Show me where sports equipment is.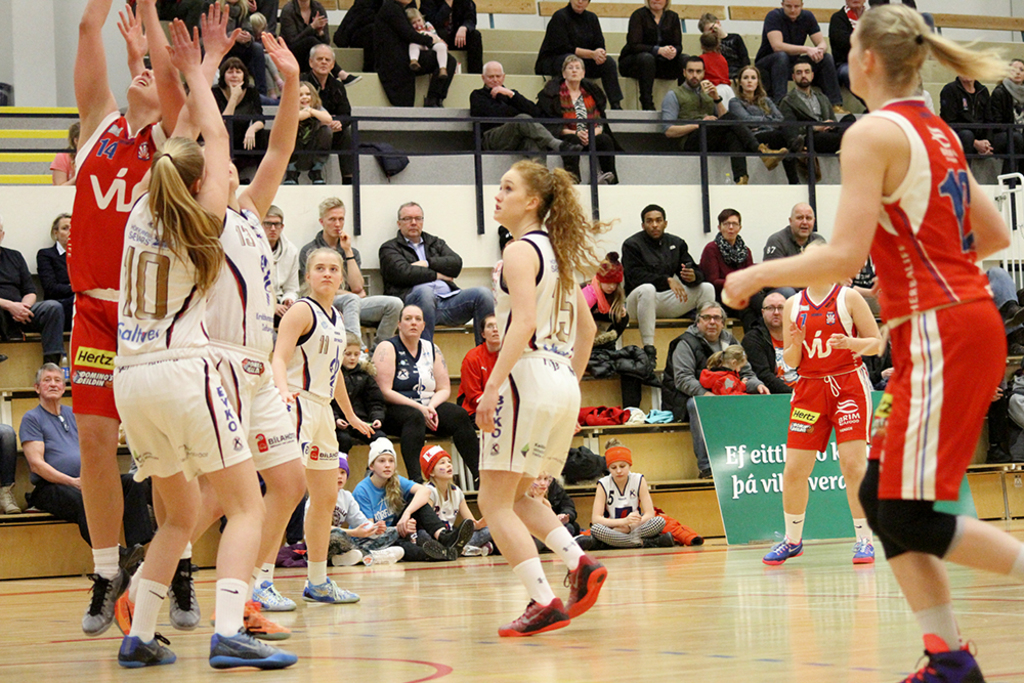
sports equipment is at region(88, 568, 130, 635).
